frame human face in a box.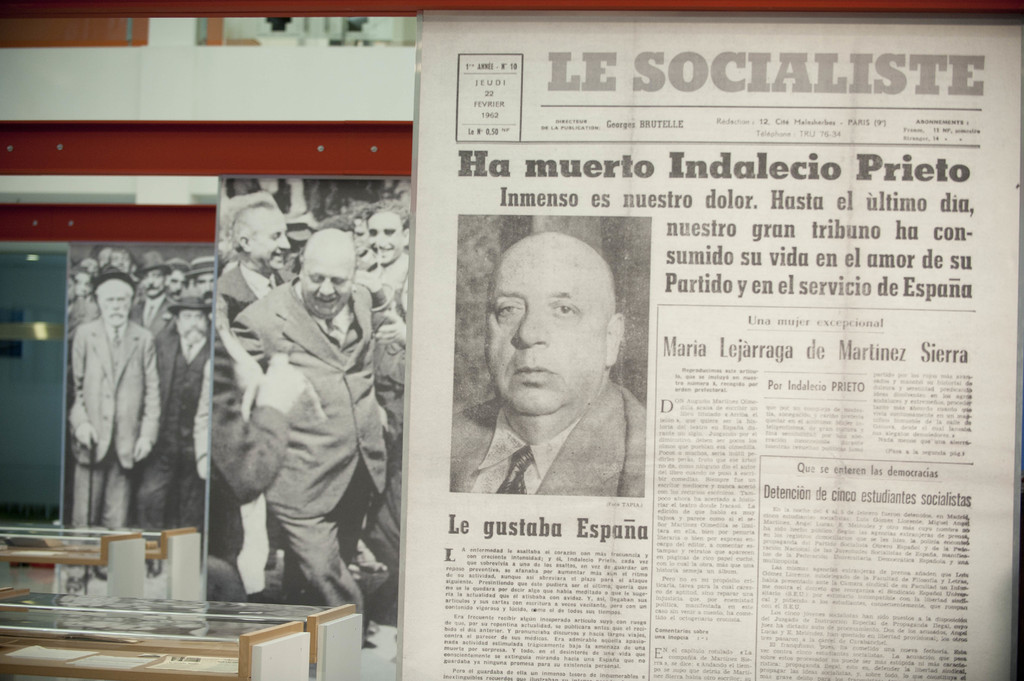
x1=174 y1=300 x2=219 y2=342.
